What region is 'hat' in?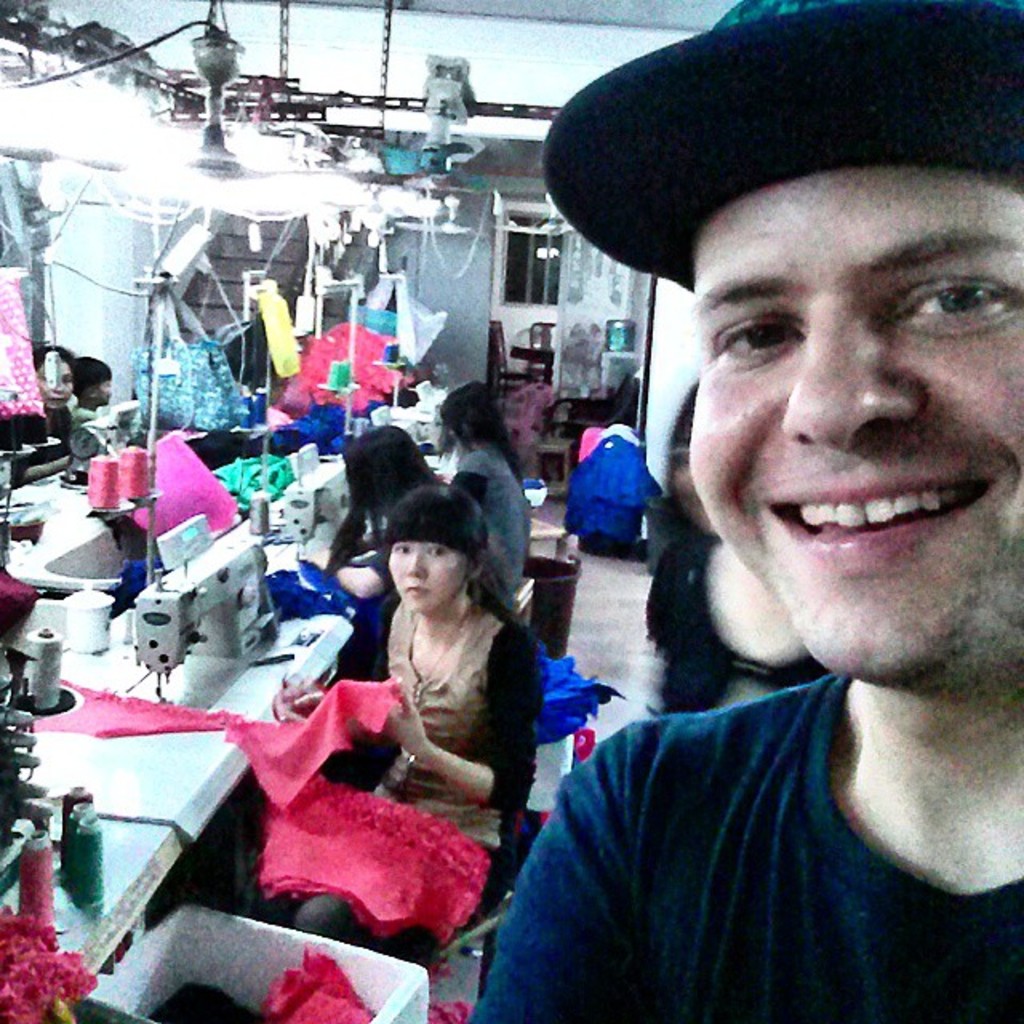
box(539, 0, 1022, 299).
